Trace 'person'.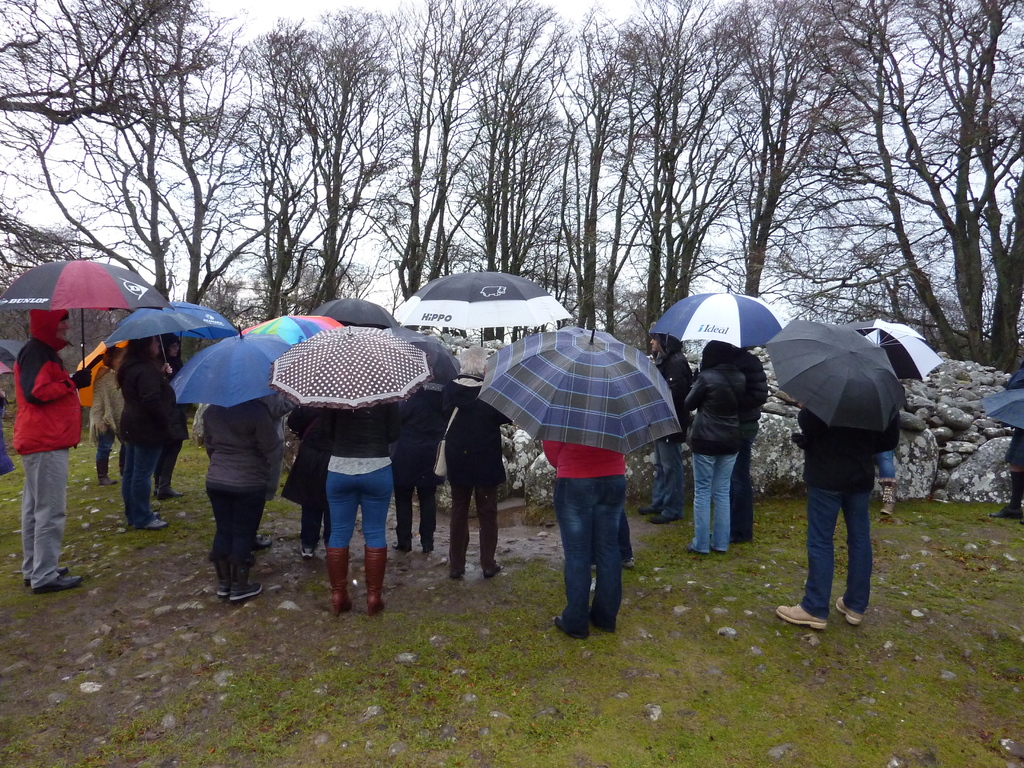
Traced to Rect(115, 331, 179, 535).
